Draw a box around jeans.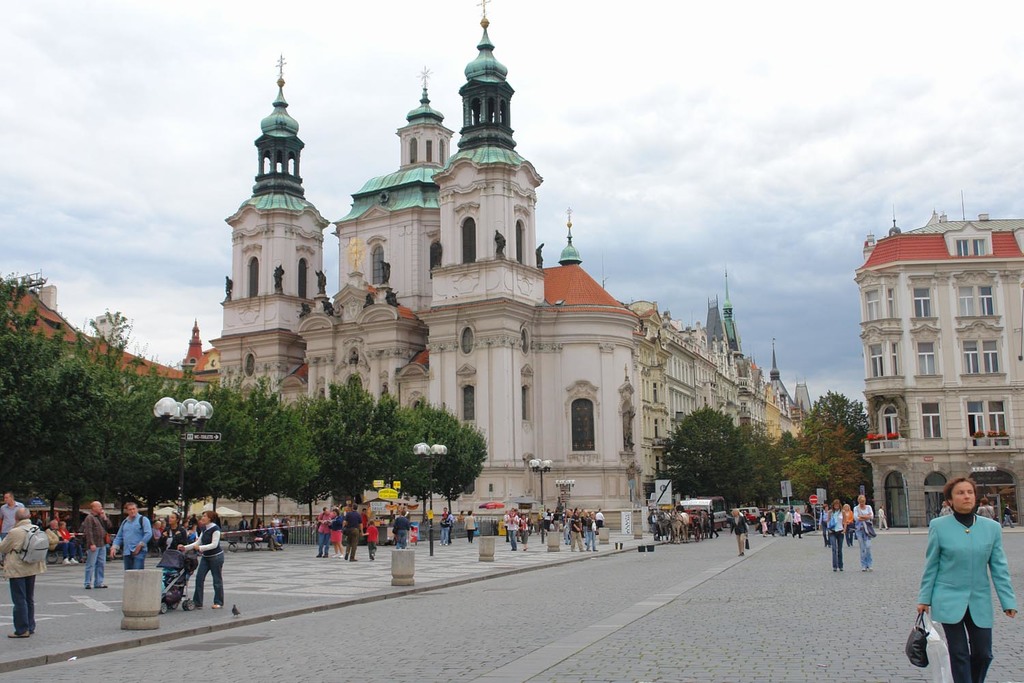
left=126, top=555, right=147, bottom=571.
